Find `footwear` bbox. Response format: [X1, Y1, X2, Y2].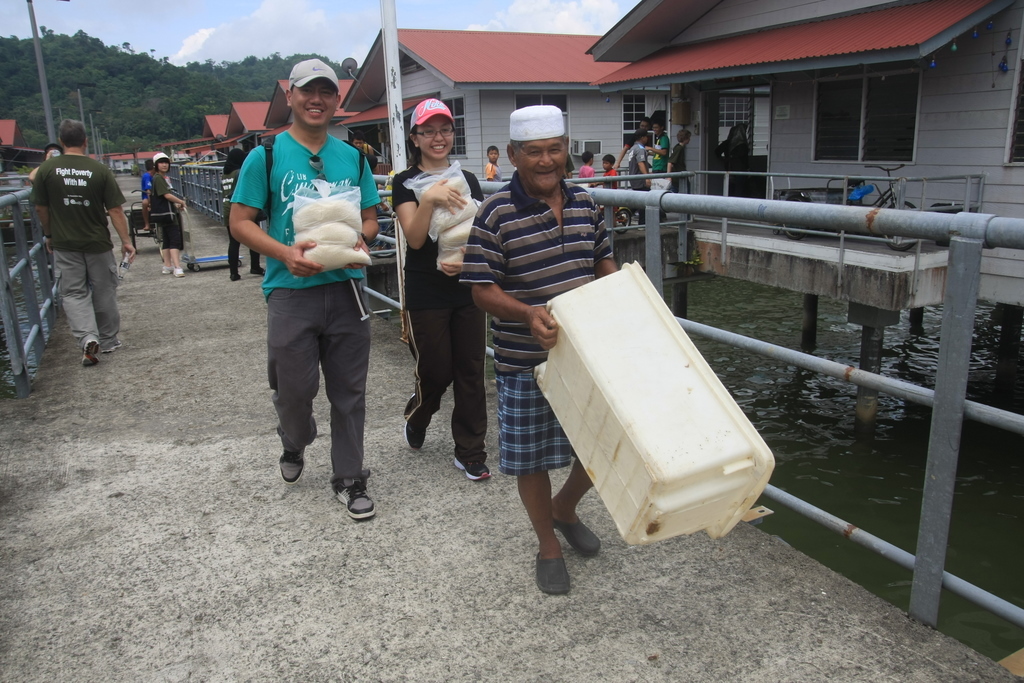
[229, 269, 242, 284].
